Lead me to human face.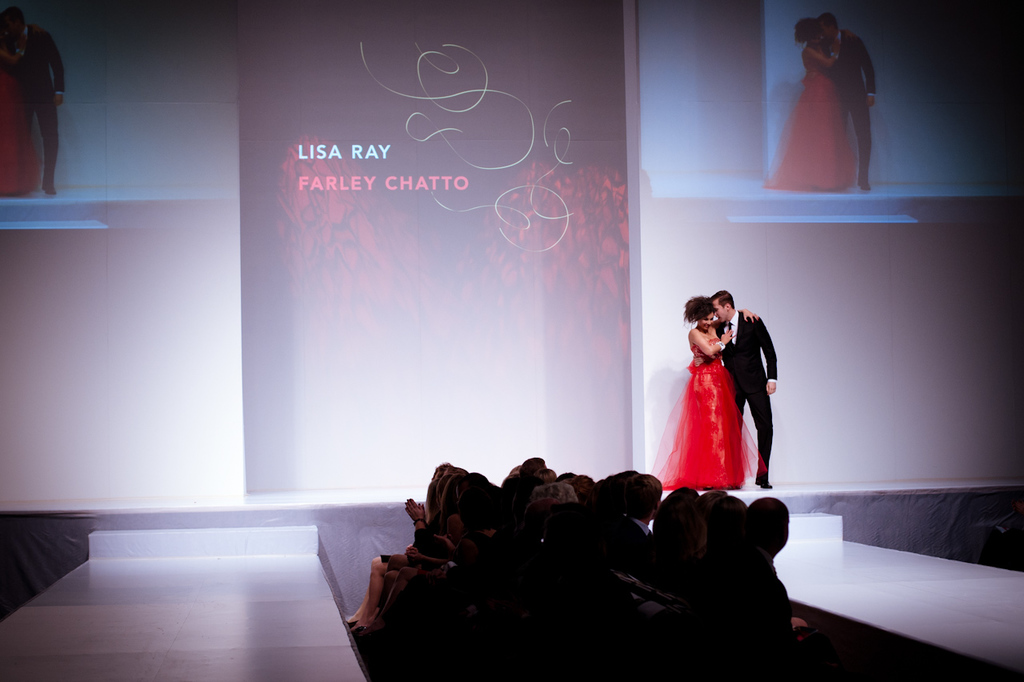
Lead to BBox(699, 313, 712, 331).
